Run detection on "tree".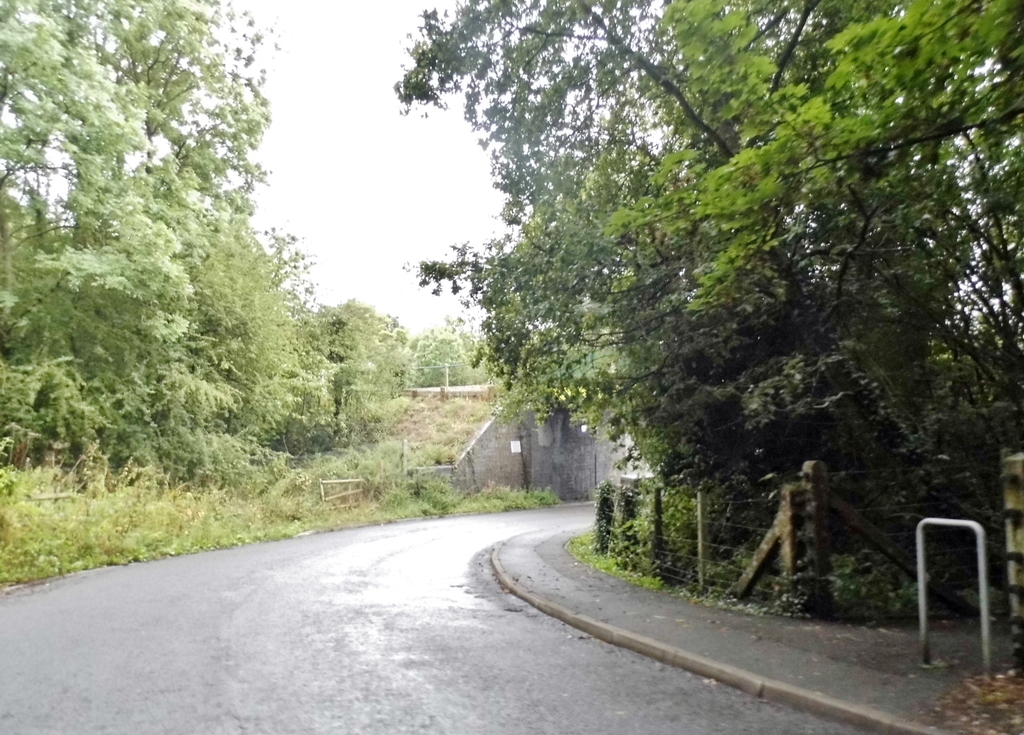
Result: <region>391, 0, 1023, 577</region>.
